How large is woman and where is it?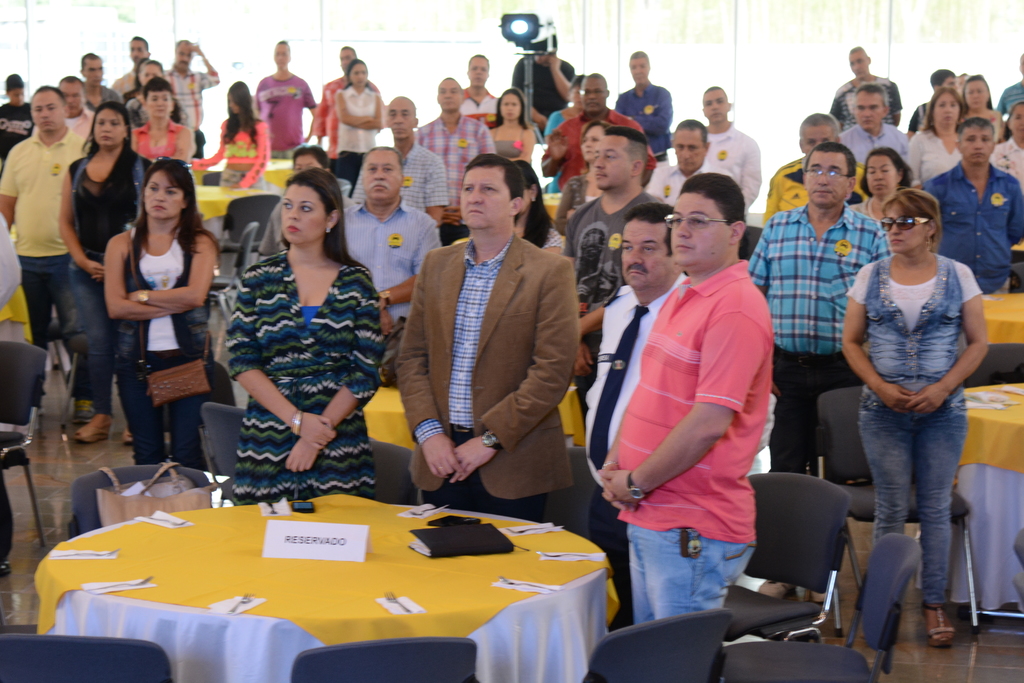
Bounding box: detection(125, 78, 198, 183).
